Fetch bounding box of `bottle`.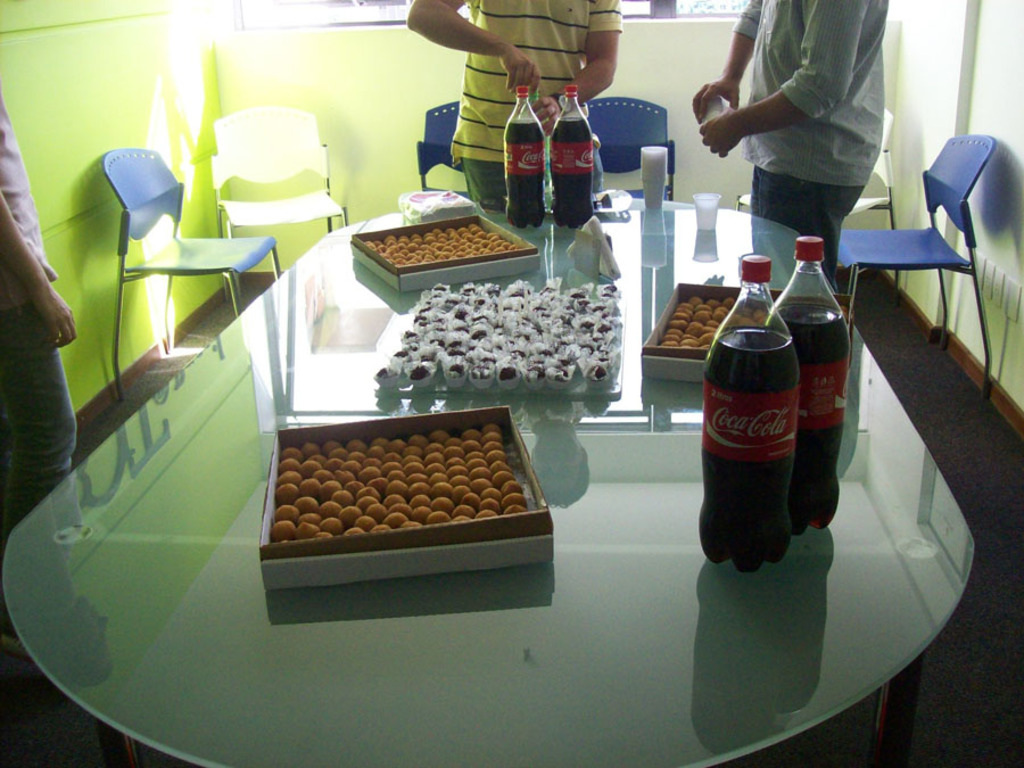
Bbox: 502/80/546/228.
